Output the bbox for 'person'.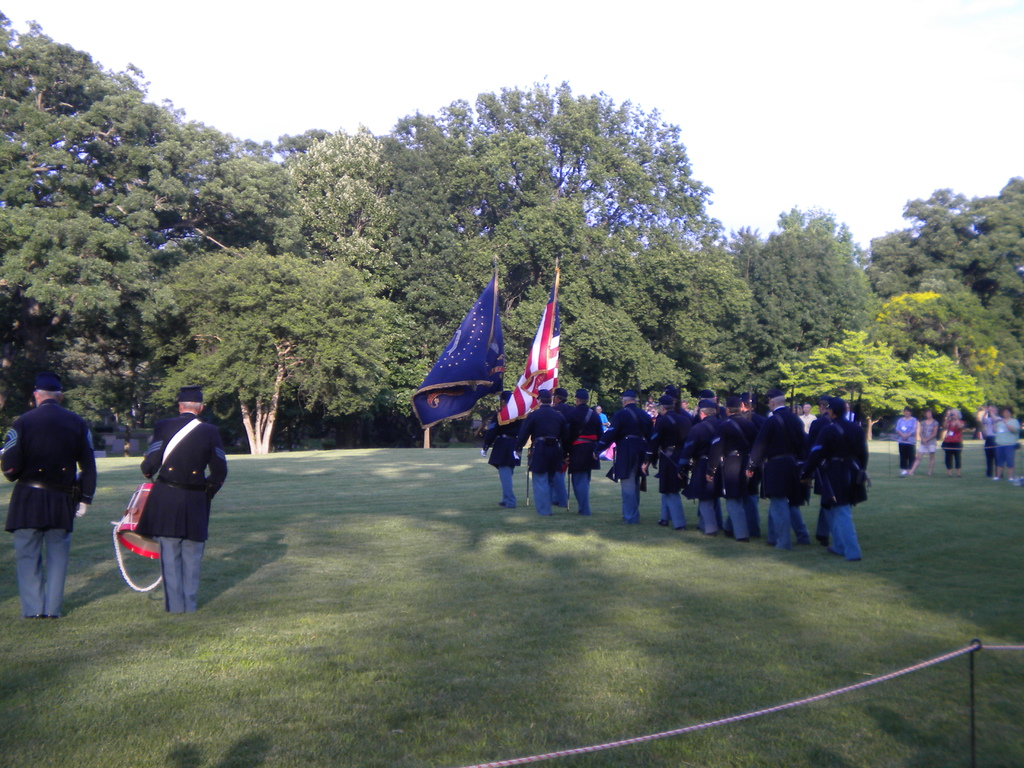
rect(981, 399, 1002, 461).
